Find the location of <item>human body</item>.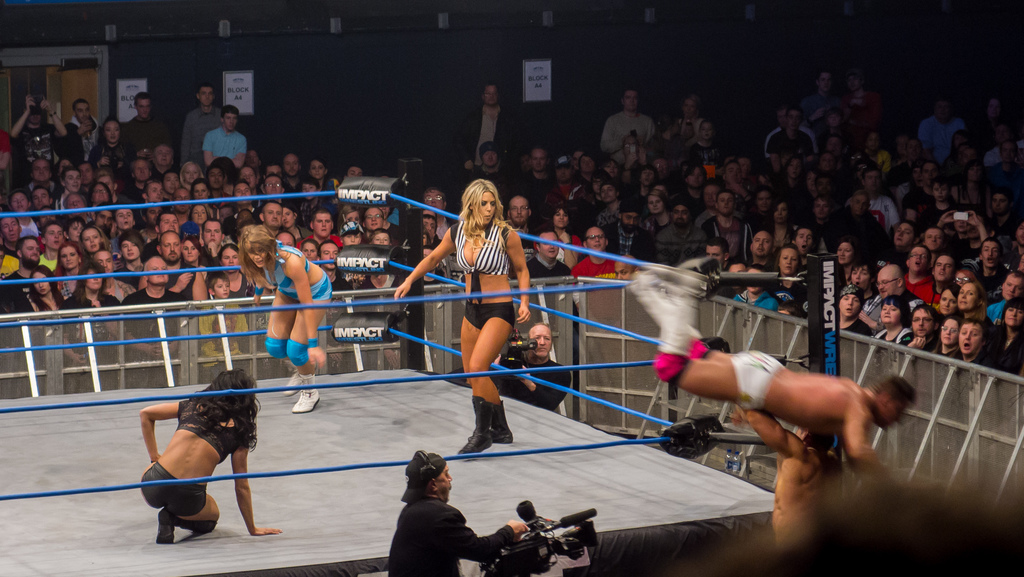
Location: left=386, top=499, right=535, bottom=576.
